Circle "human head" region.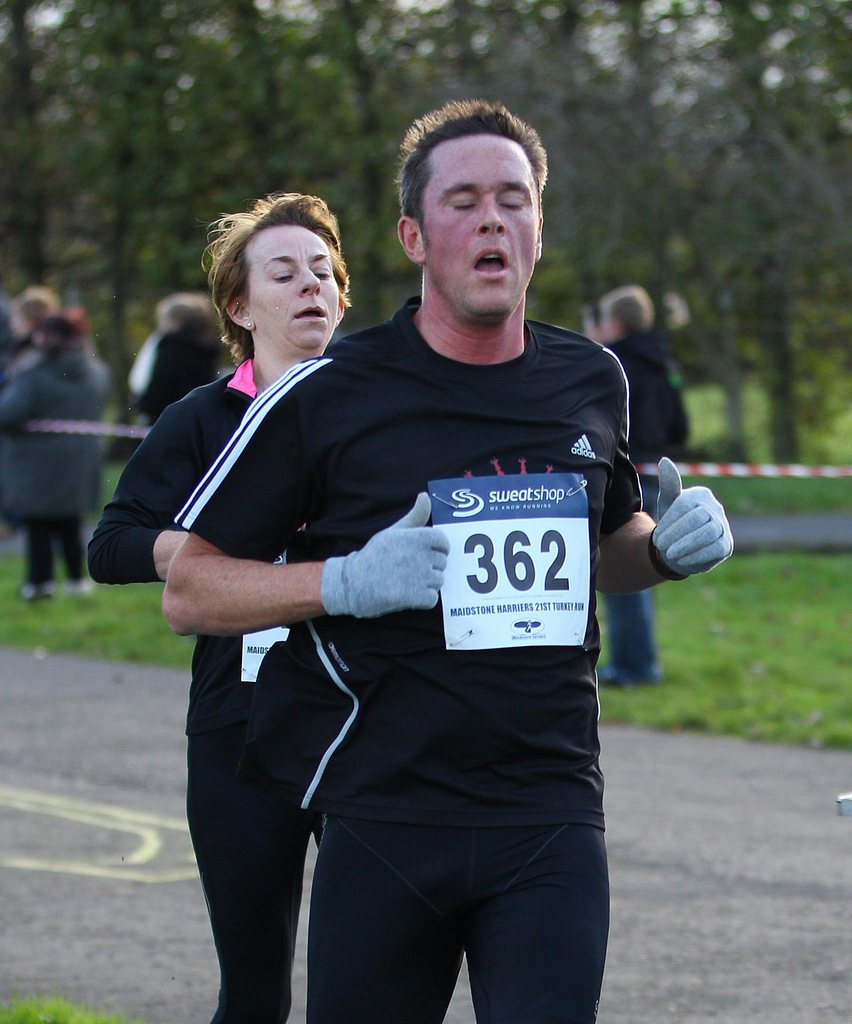
Region: [217, 187, 358, 369].
